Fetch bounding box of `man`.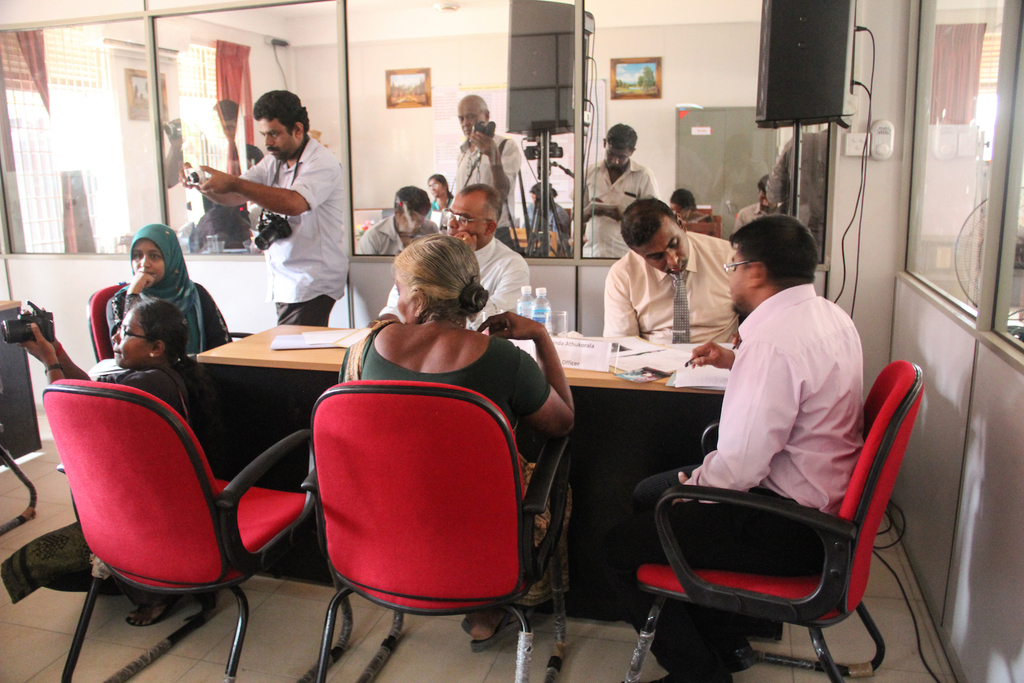
Bbox: (left=602, top=195, right=755, bottom=351).
